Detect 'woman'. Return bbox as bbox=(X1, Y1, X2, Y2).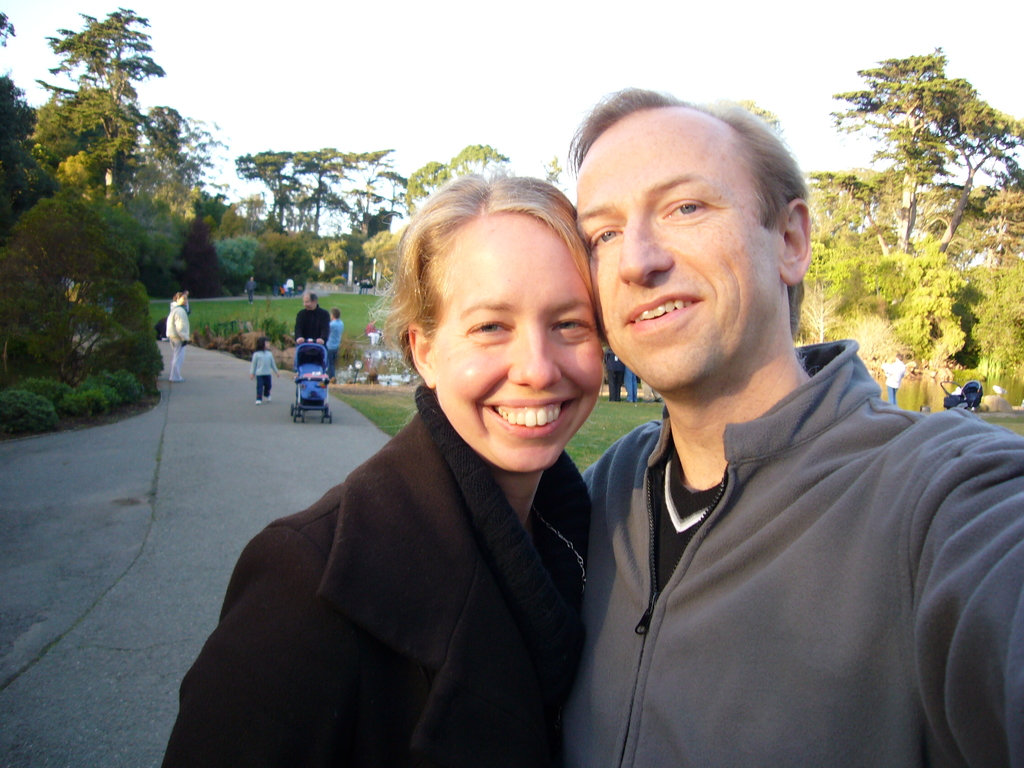
bbox=(163, 294, 190, 382).
